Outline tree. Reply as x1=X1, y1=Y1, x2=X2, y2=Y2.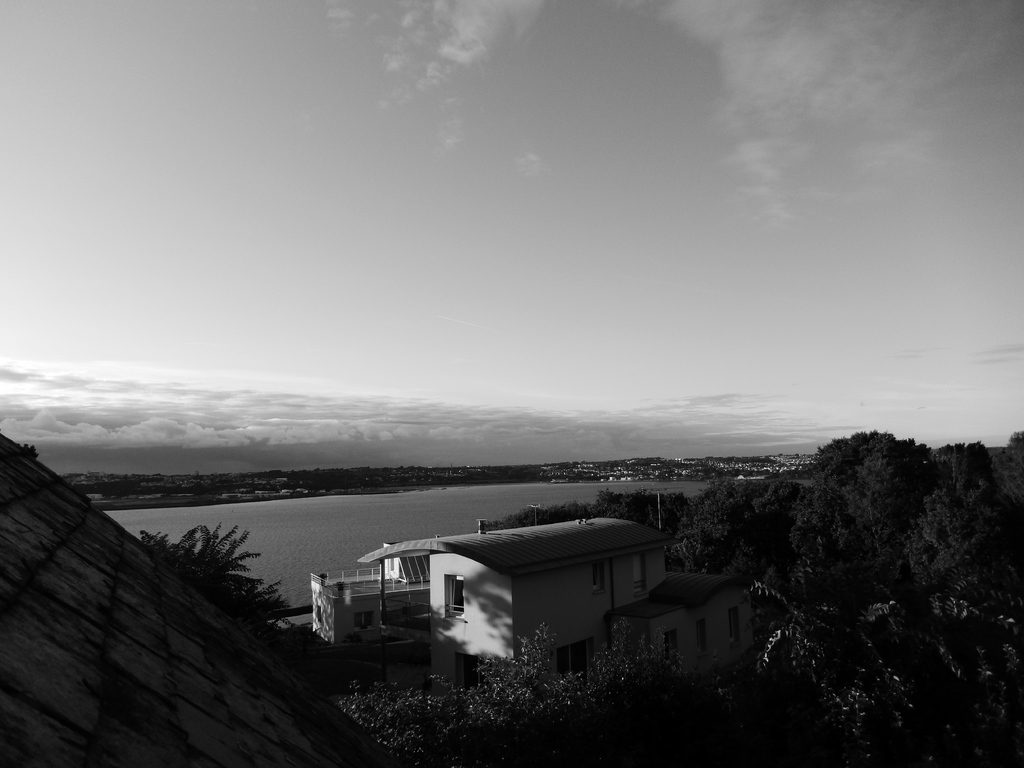
x1=338, y1=615, x2=732, y2=767.
